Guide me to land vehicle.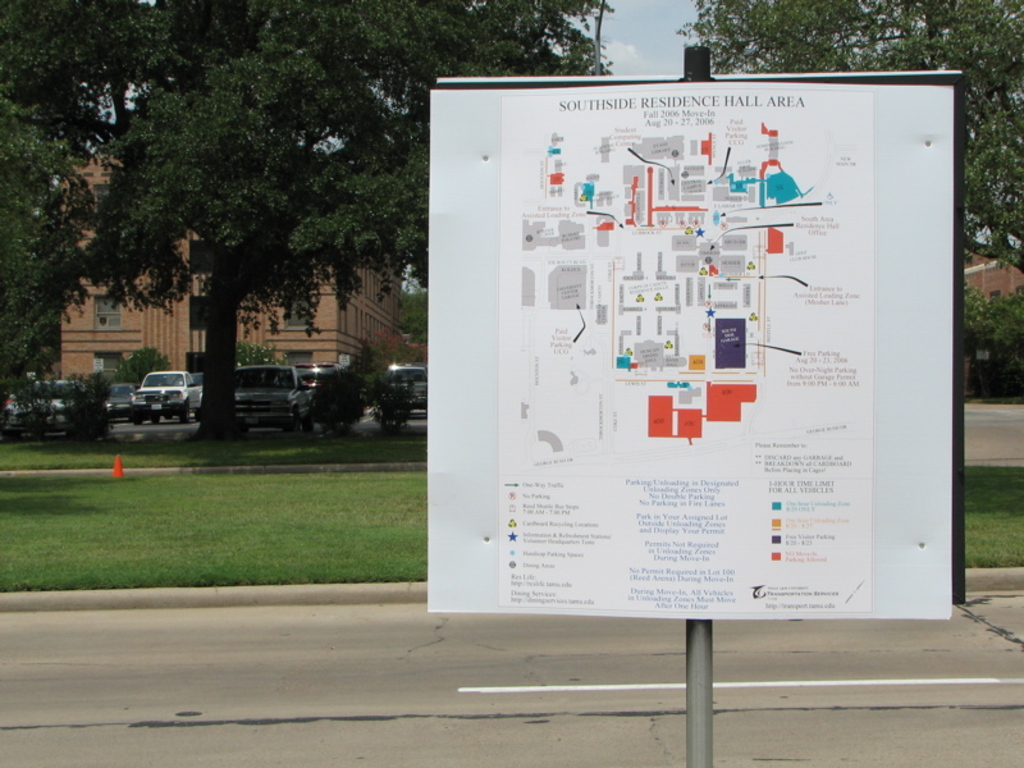
Guidance: detection(232, 366, 311, 435).
